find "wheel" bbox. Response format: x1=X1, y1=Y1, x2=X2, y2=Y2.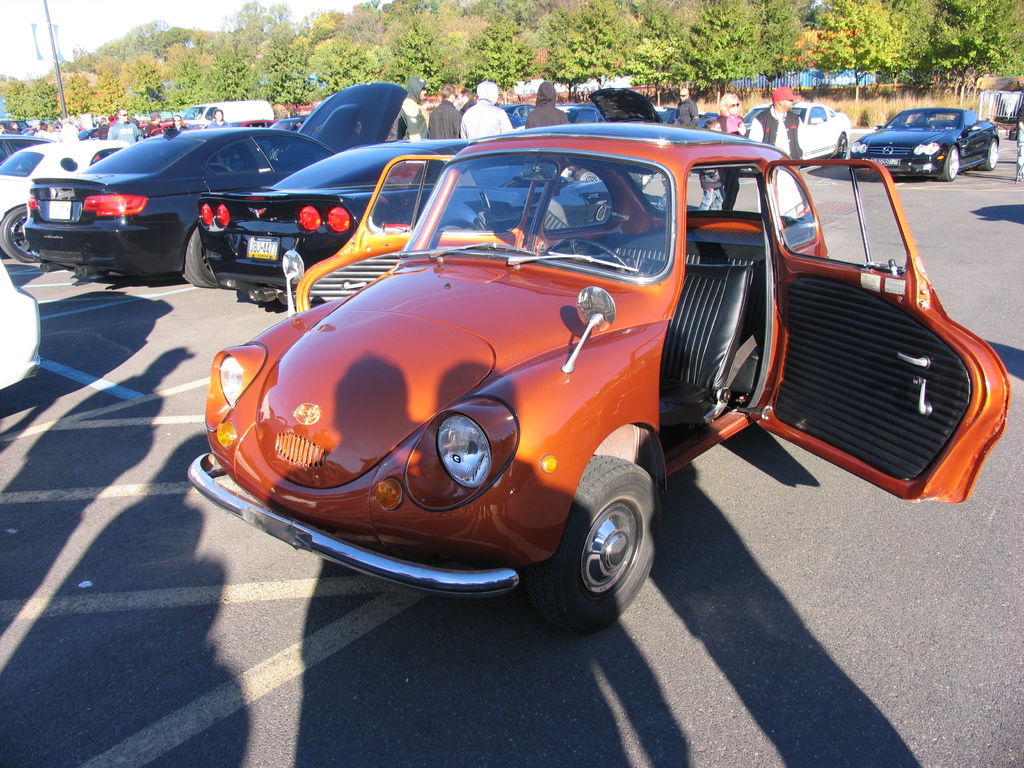
x1=0, y1=207, x2=48, y2=270.
